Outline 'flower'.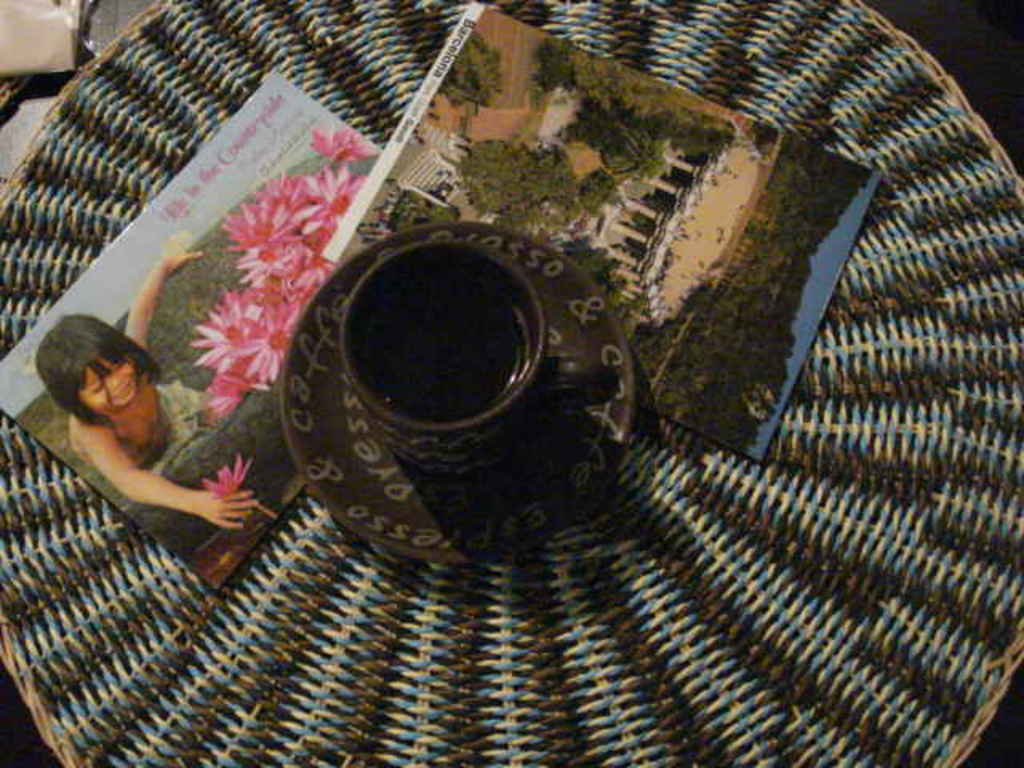
Outline: (left=205, top=446, right=254, bottom=494).
